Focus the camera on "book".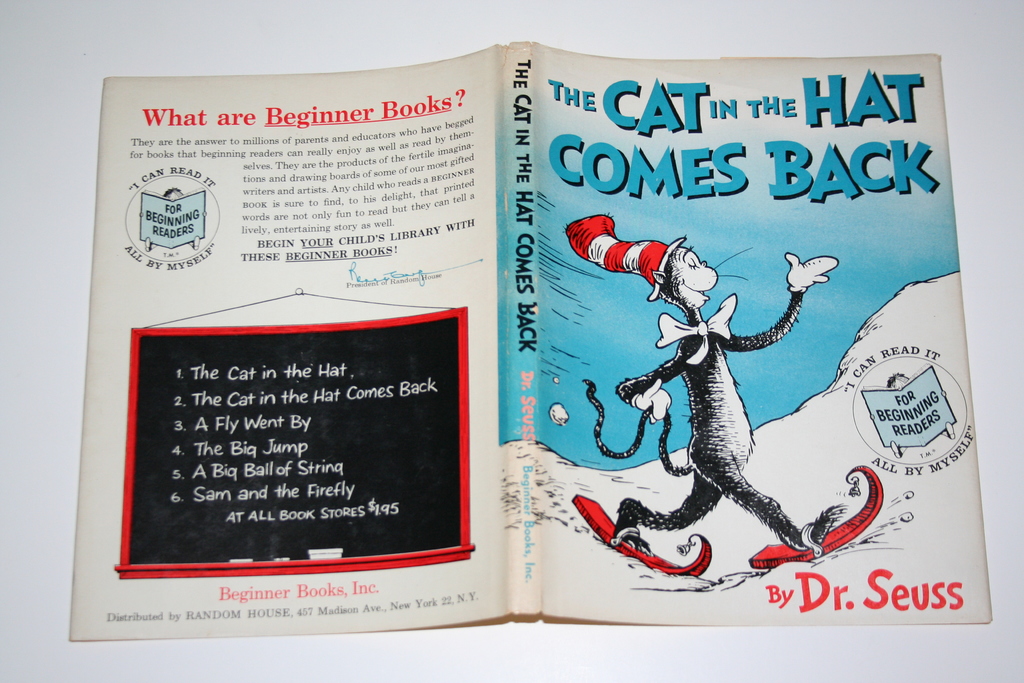
Focus region: bbox=[68, 38, 995, 646].
